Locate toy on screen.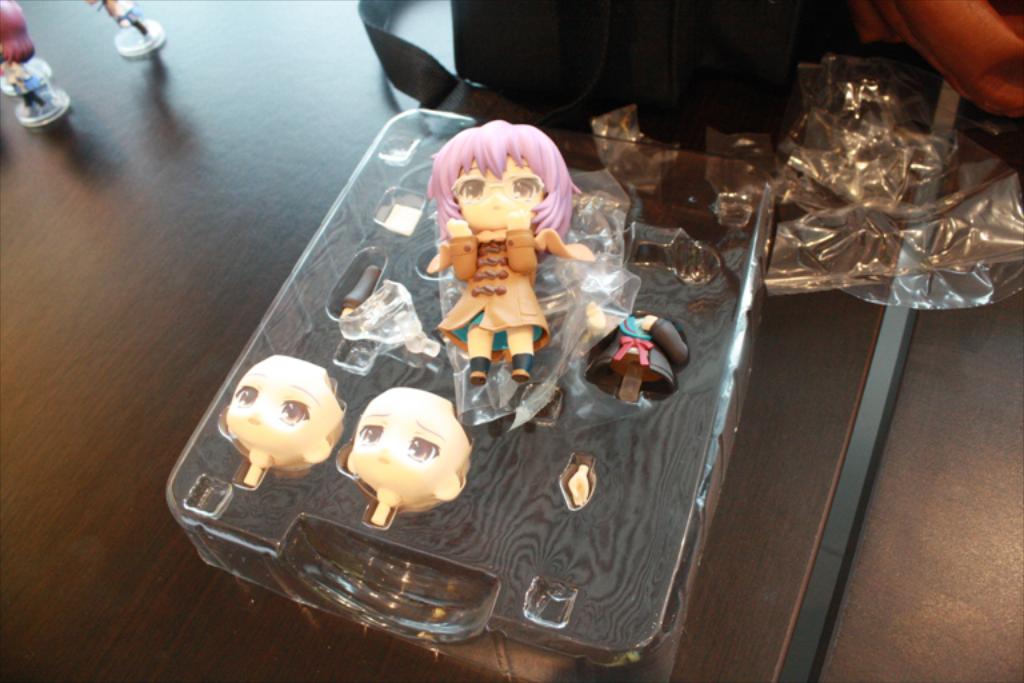
On screen at x1=87 y1=0 x2=148 y2=36.
